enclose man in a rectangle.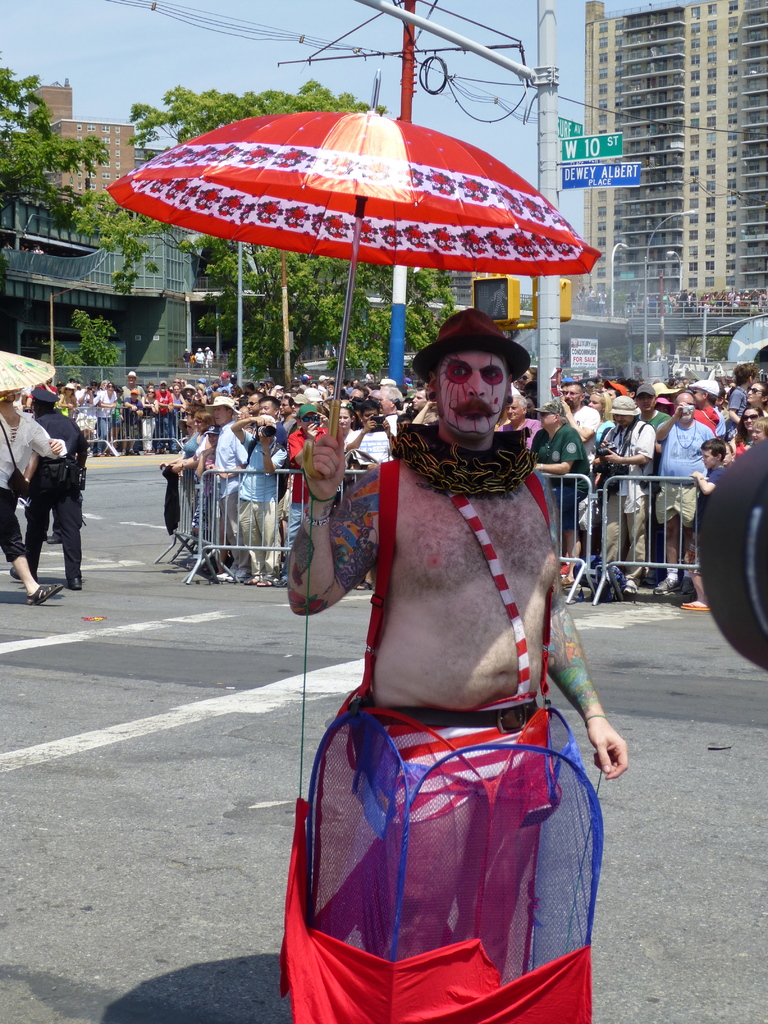
region(245, 385, 260, 445).
